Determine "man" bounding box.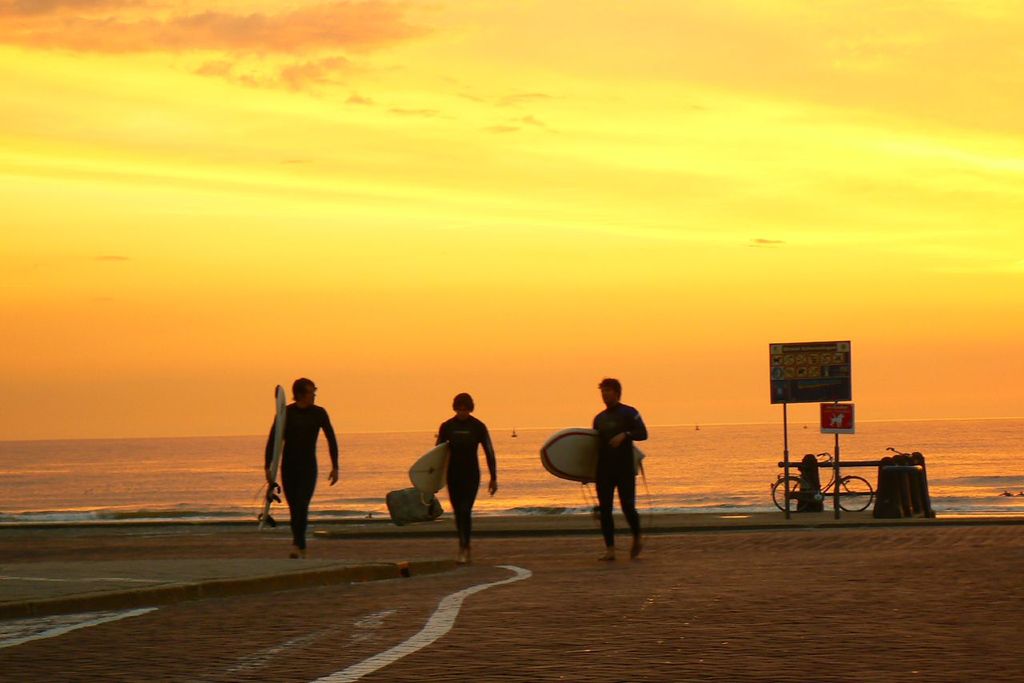
Determined: rect(255, 371, 343, 555).
